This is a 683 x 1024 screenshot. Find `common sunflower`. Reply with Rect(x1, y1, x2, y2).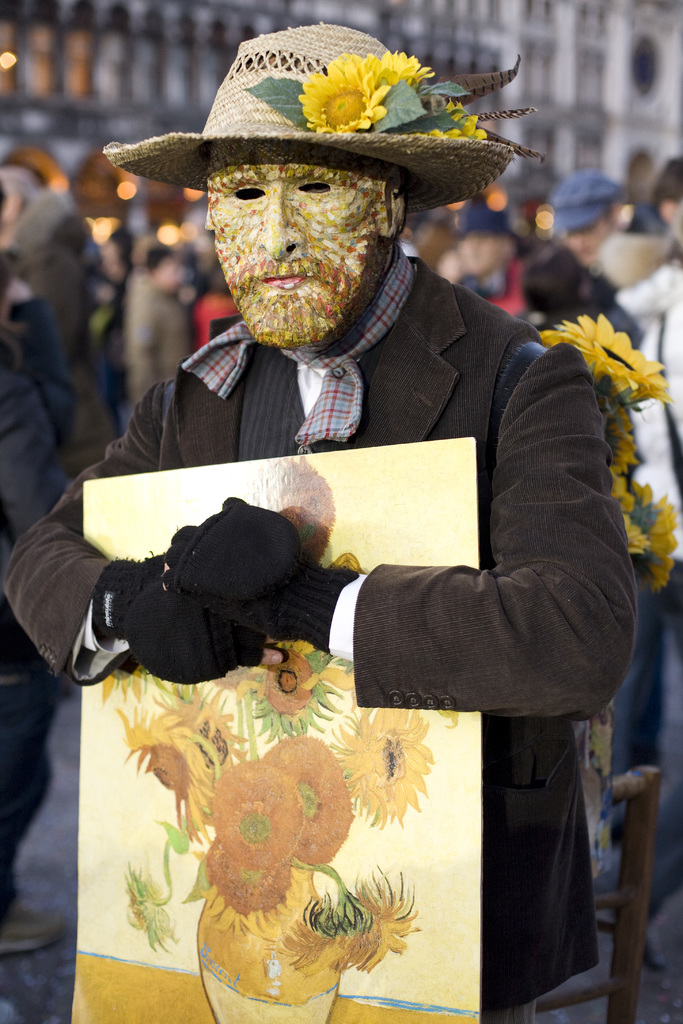
Rect(344, 703, 425, 824).
